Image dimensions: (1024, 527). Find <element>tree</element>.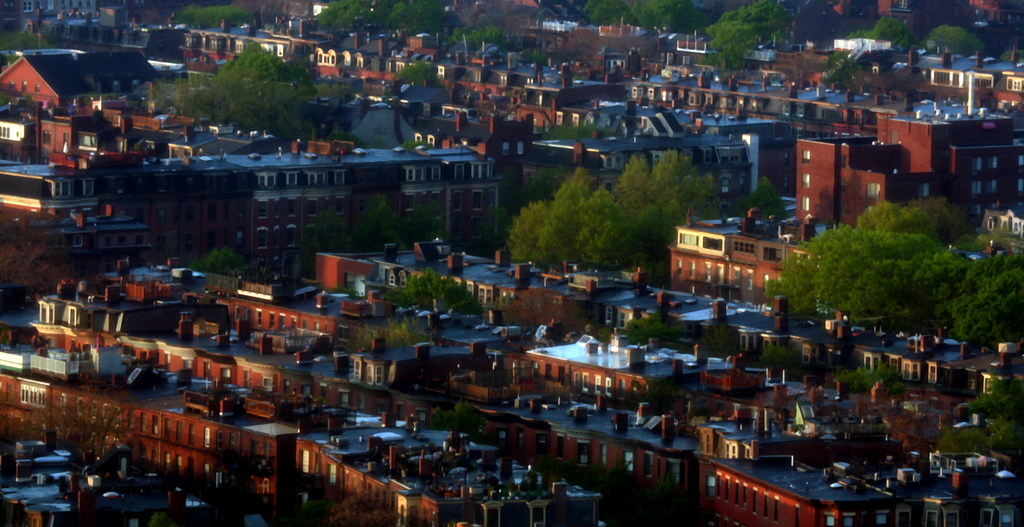
bbox=[981, 417, 1023, 467].
